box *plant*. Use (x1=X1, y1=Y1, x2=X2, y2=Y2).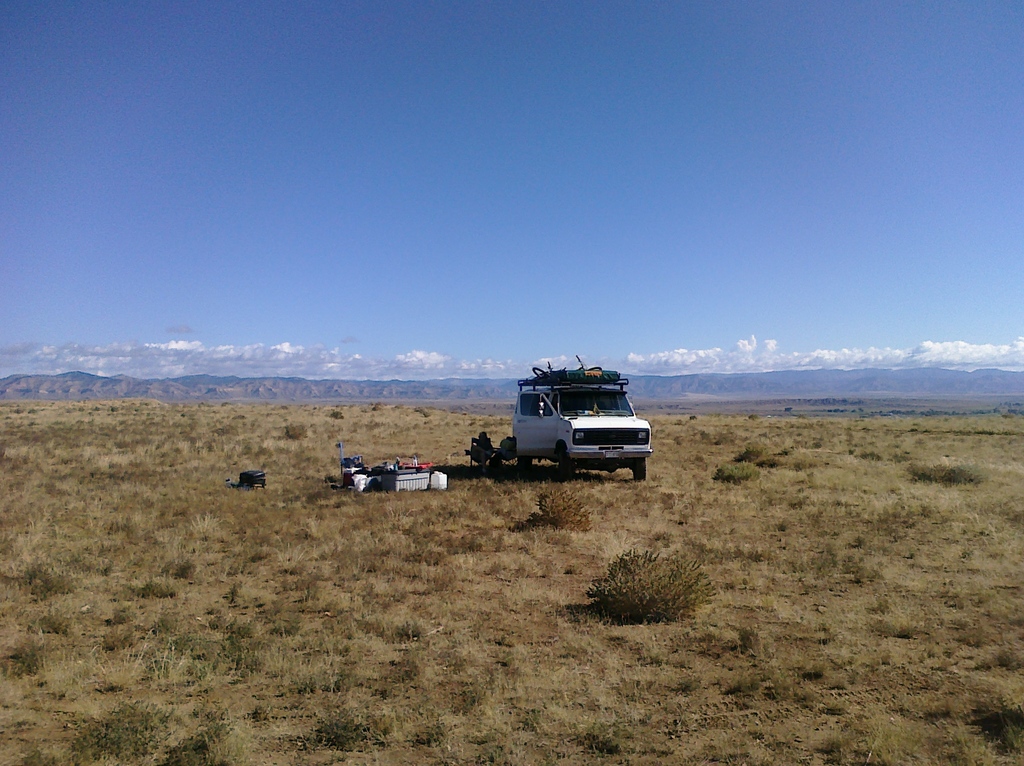
(x1=579, y1=534, x2=707, y2=630).
